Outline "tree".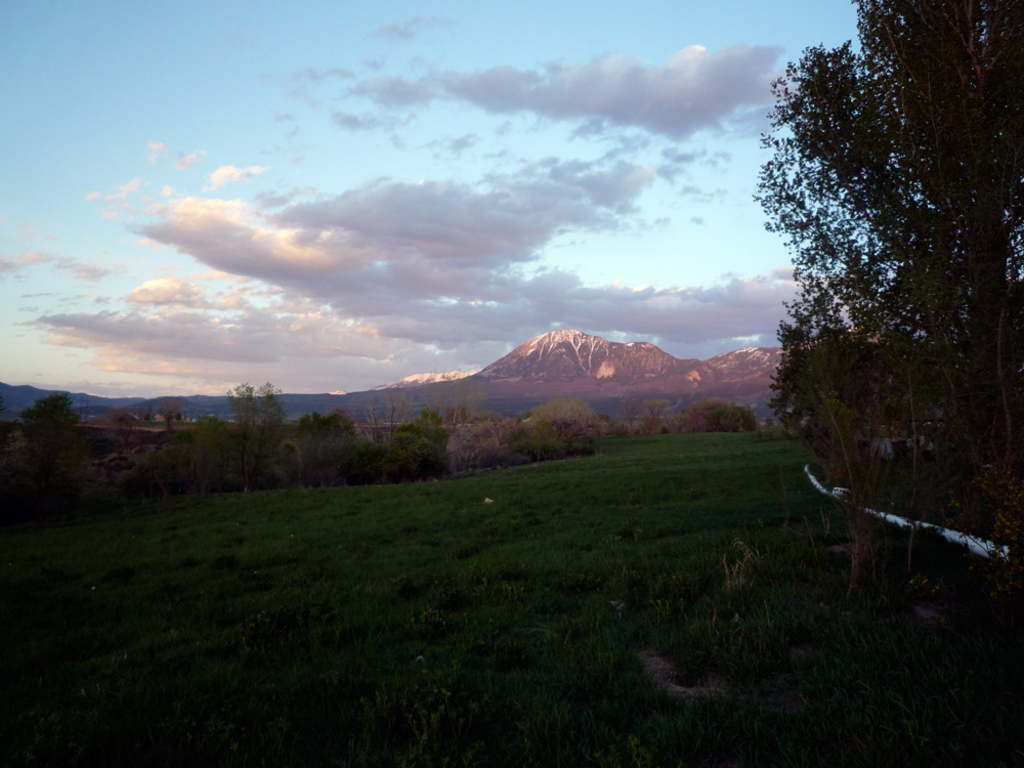
Outline: (455,420,514,470).
